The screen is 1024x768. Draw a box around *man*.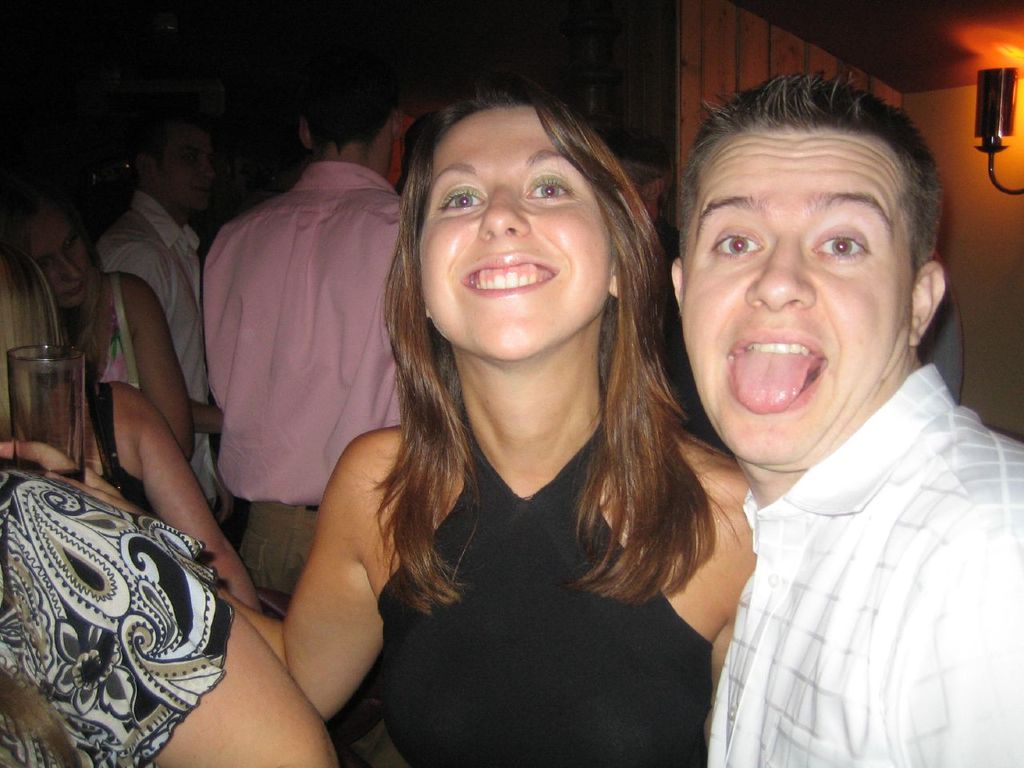
select_region(209, 40, 403, 604).
